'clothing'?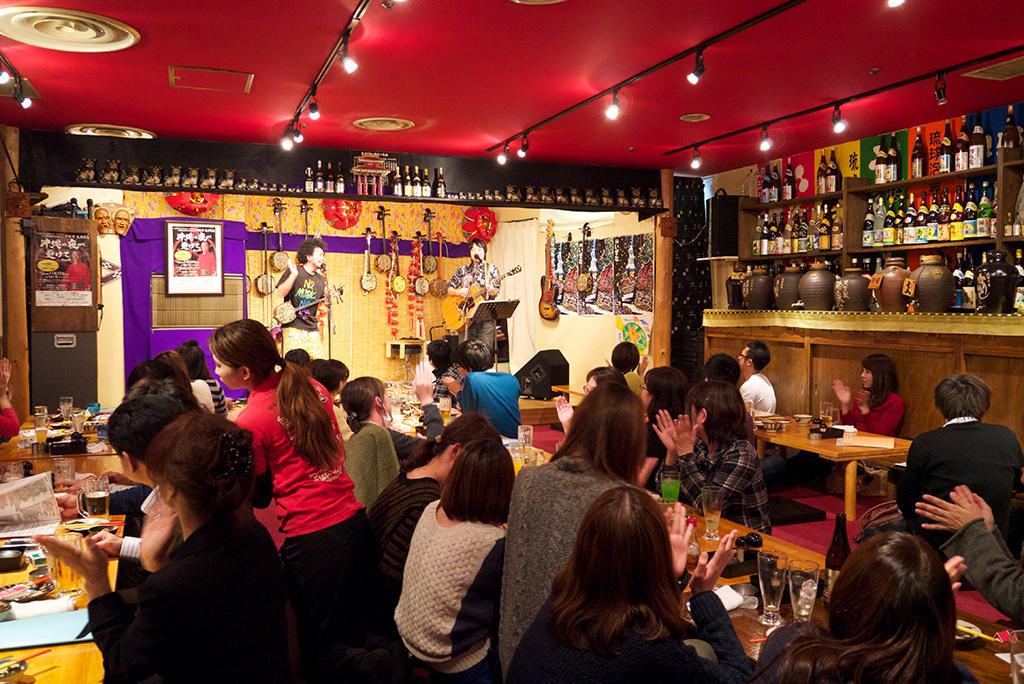
<bbox>746, 628, 985, 683</bbox>
